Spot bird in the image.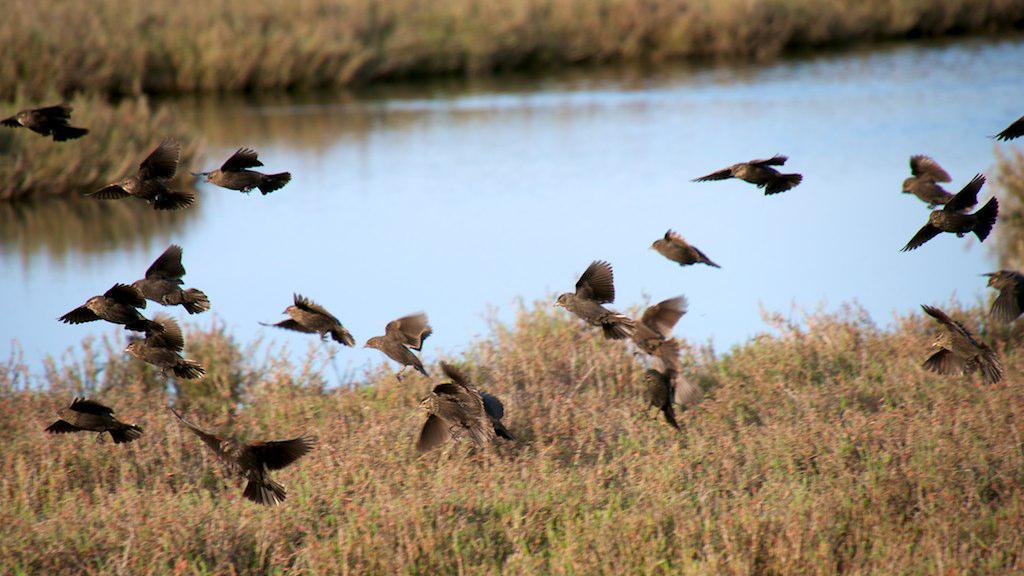
bird found at 163, 404, 318, 513.
